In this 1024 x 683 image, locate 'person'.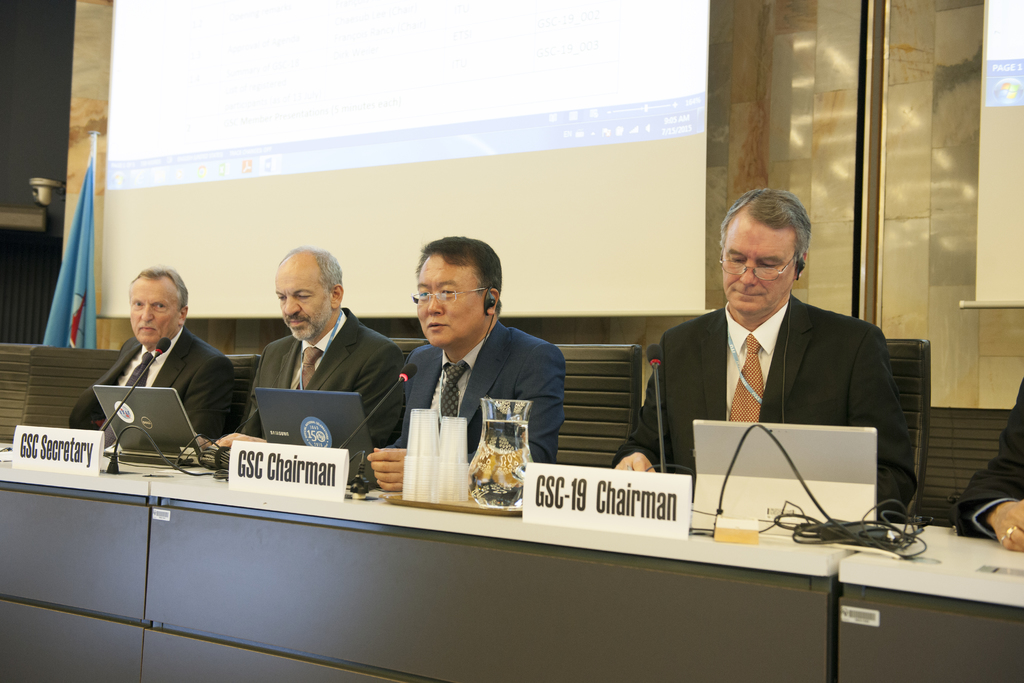
Bounding box: region(216, 238, 403, 488).
